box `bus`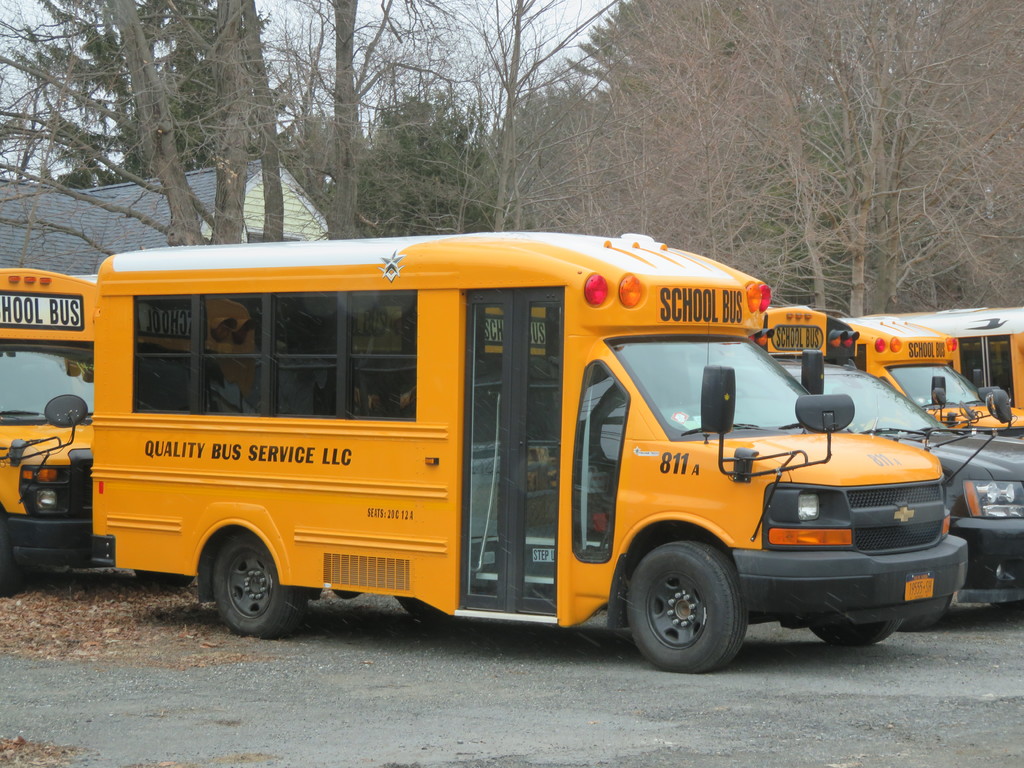
crop(889, 310, 1023, 408)
